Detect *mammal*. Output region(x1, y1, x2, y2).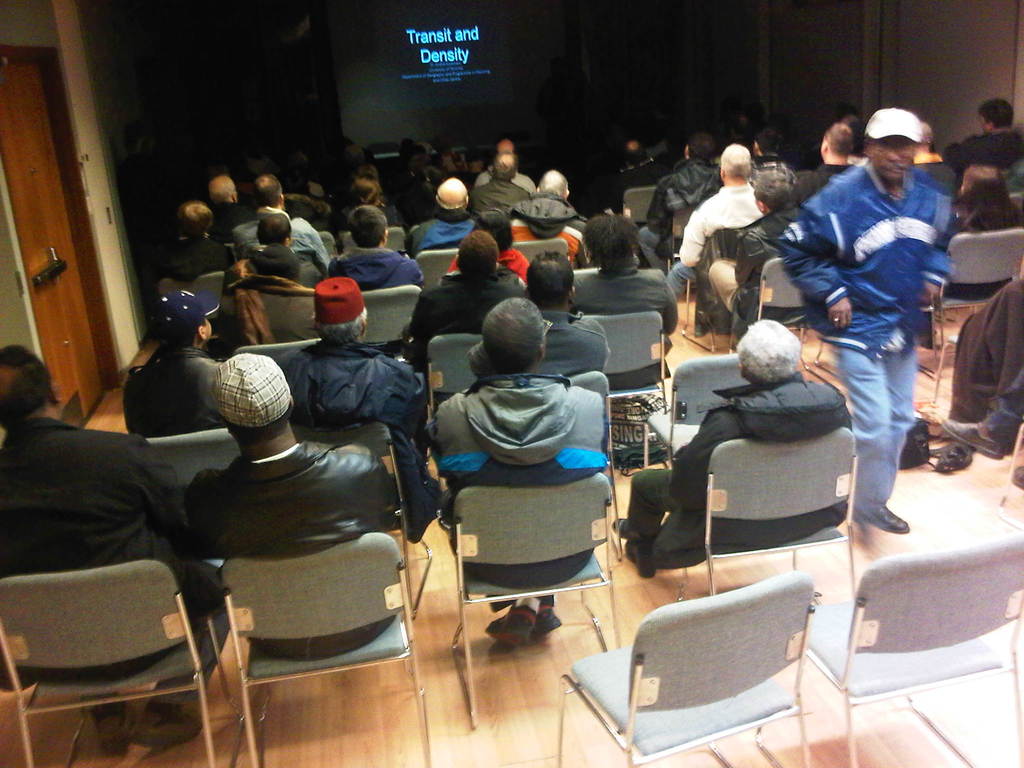
region(964, 157, 1023, 300).
